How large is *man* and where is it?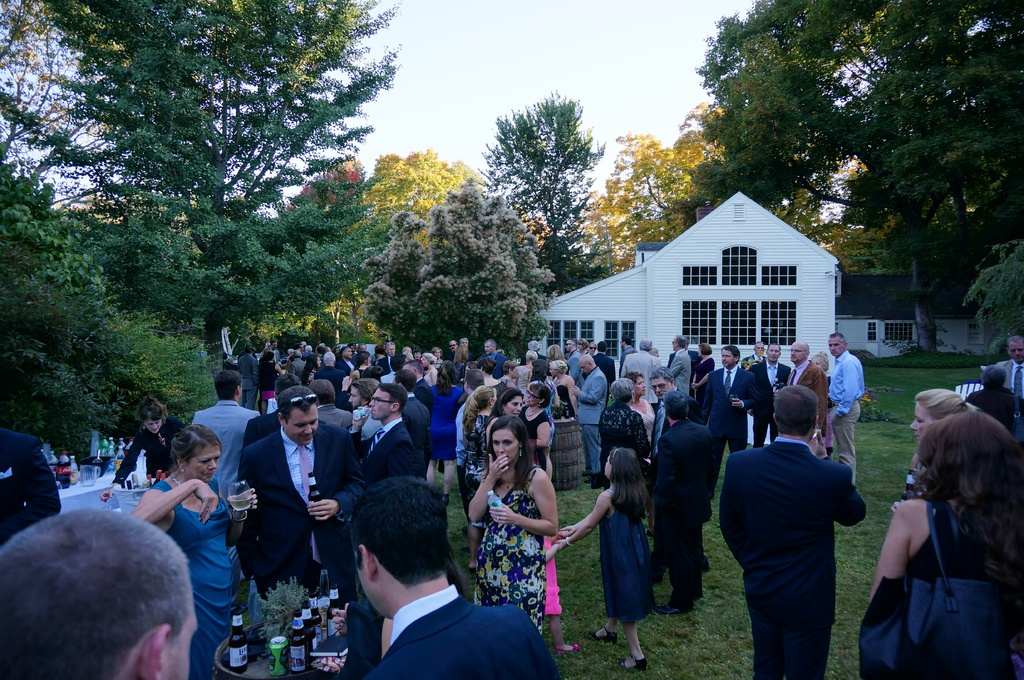
Bounding box: (618, 340, 665, 377).
